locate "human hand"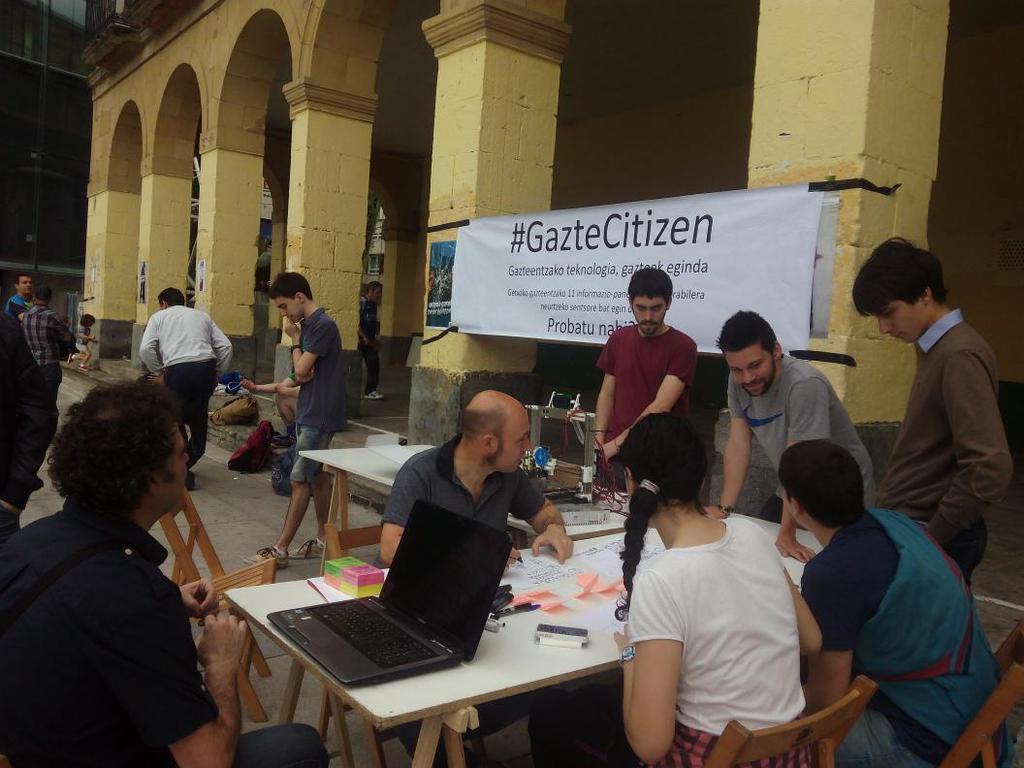
x1=282, y1=314, x2=302, y2=340
